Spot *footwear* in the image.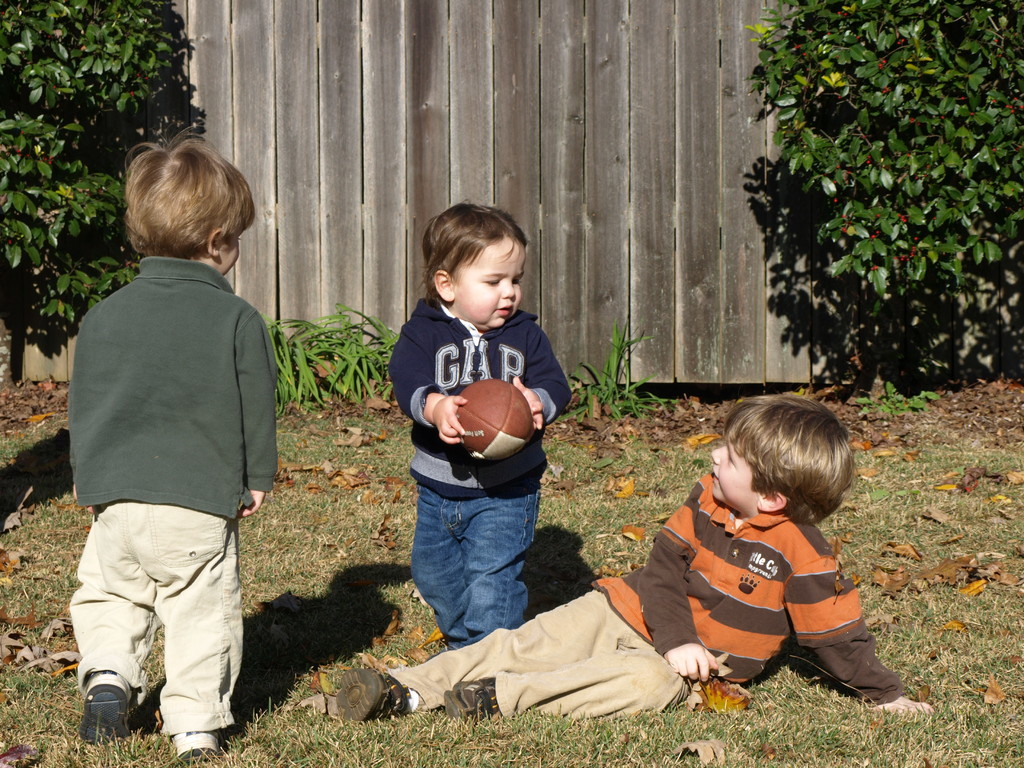
*footwear* found at x1=67, y1=657, x2=133, y2=751.
